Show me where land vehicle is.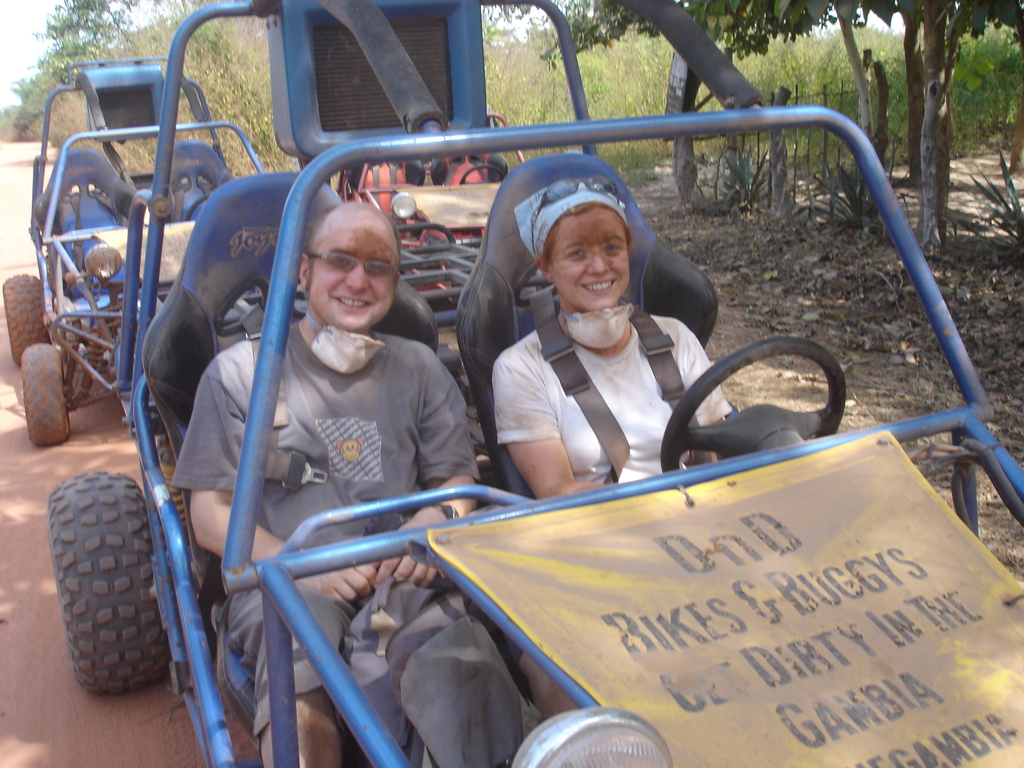
land vehicle is at [1,58,266,443].
